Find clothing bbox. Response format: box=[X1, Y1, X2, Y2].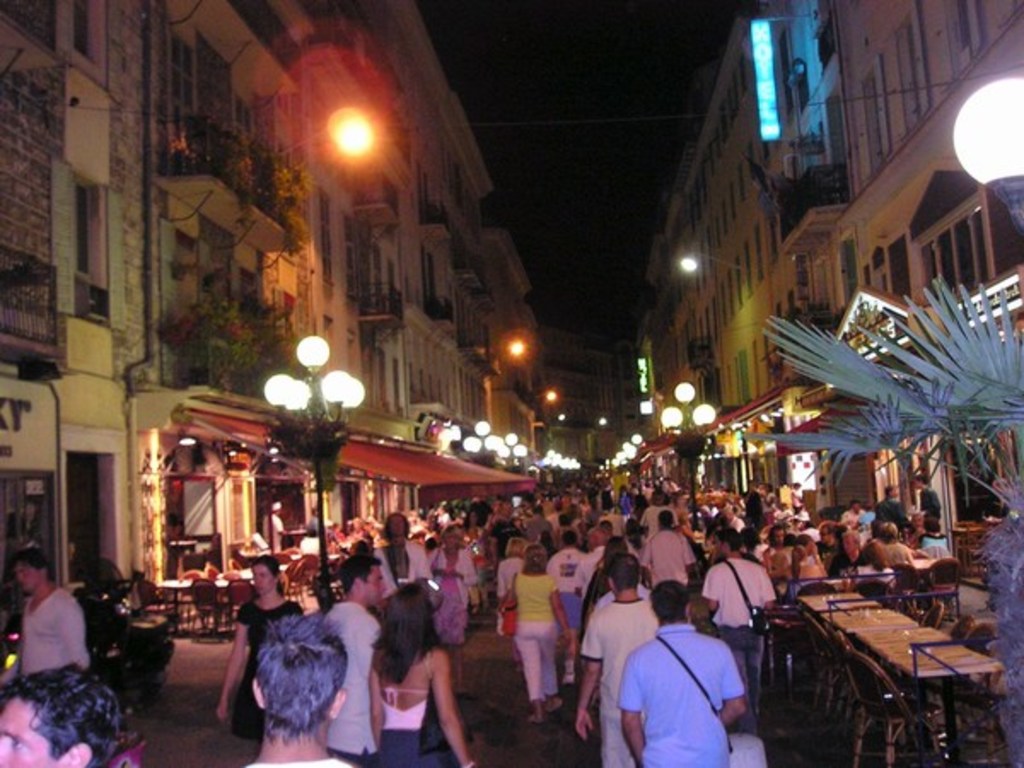
box=[514, 620, 558, 708].
